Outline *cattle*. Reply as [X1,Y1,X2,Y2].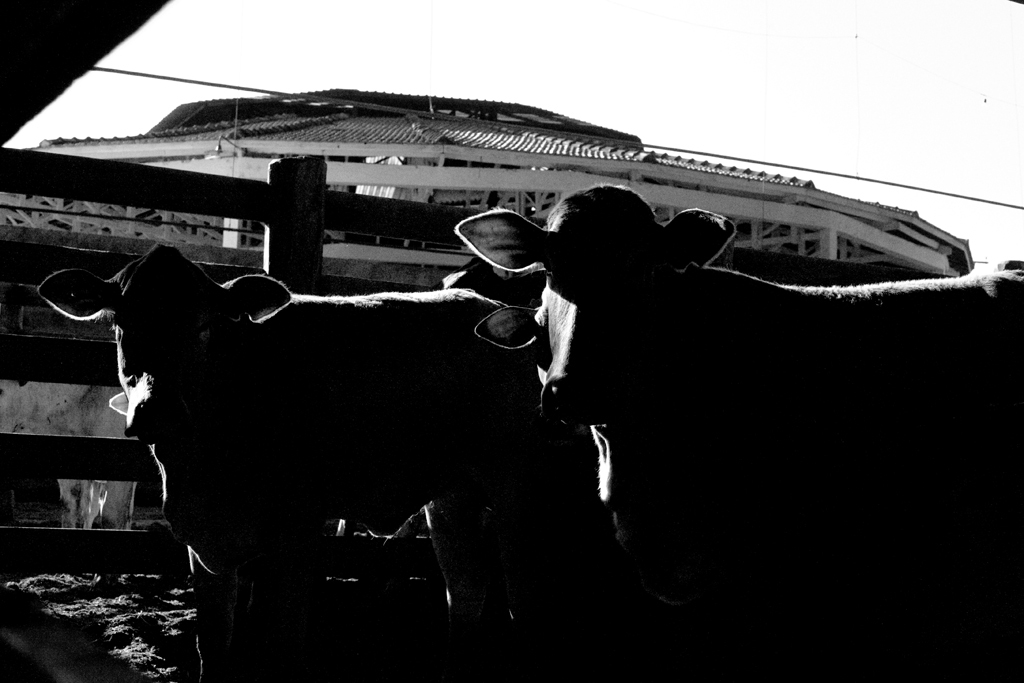
[52,256,567,608].
